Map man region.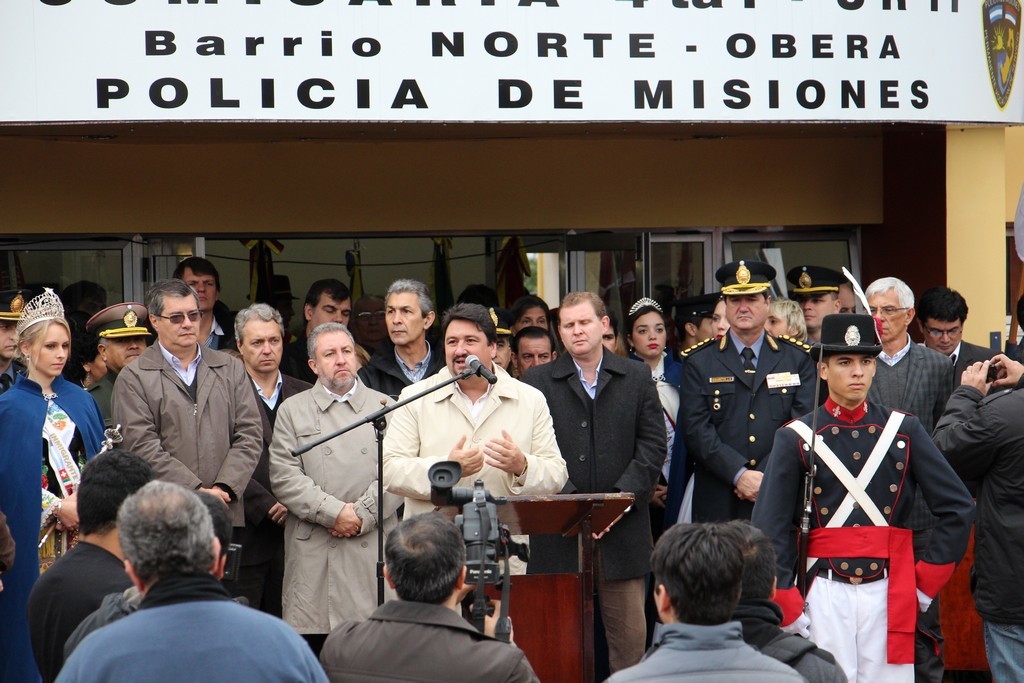
Mapped to box=[364, 277, 447, 398].
